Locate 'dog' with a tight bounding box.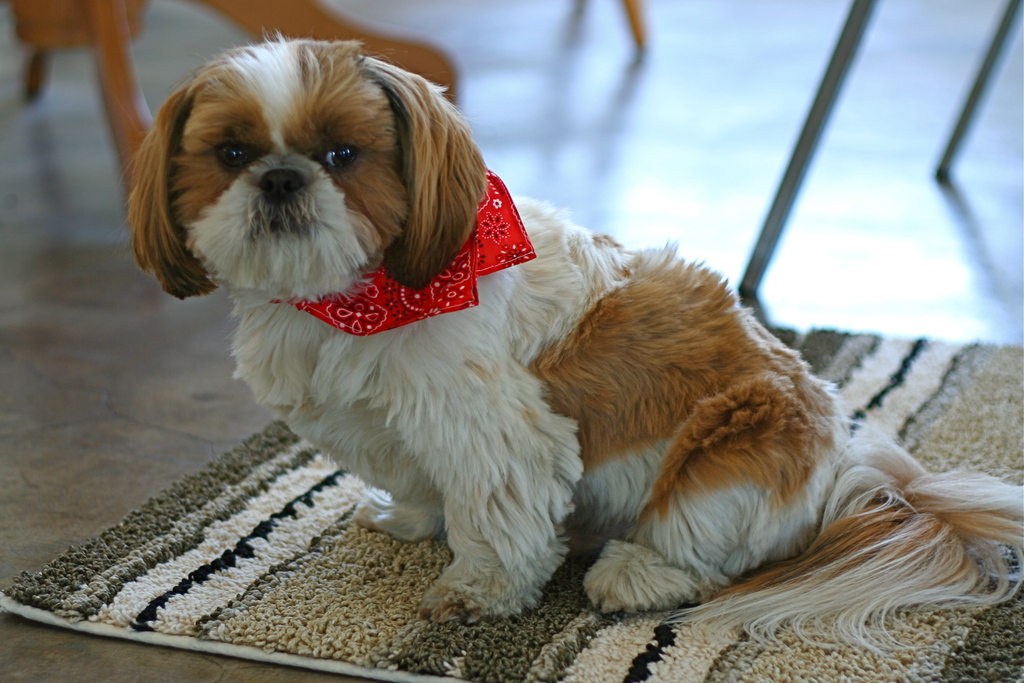
(125, 29, 1023, 652).
